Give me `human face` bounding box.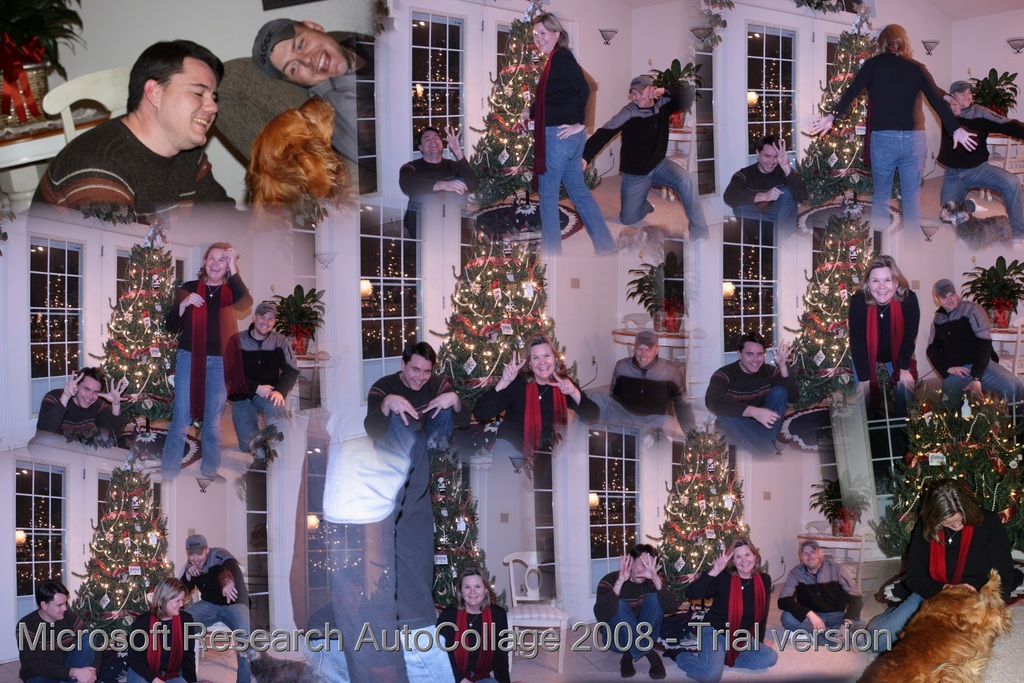
[253,309,276,336].
